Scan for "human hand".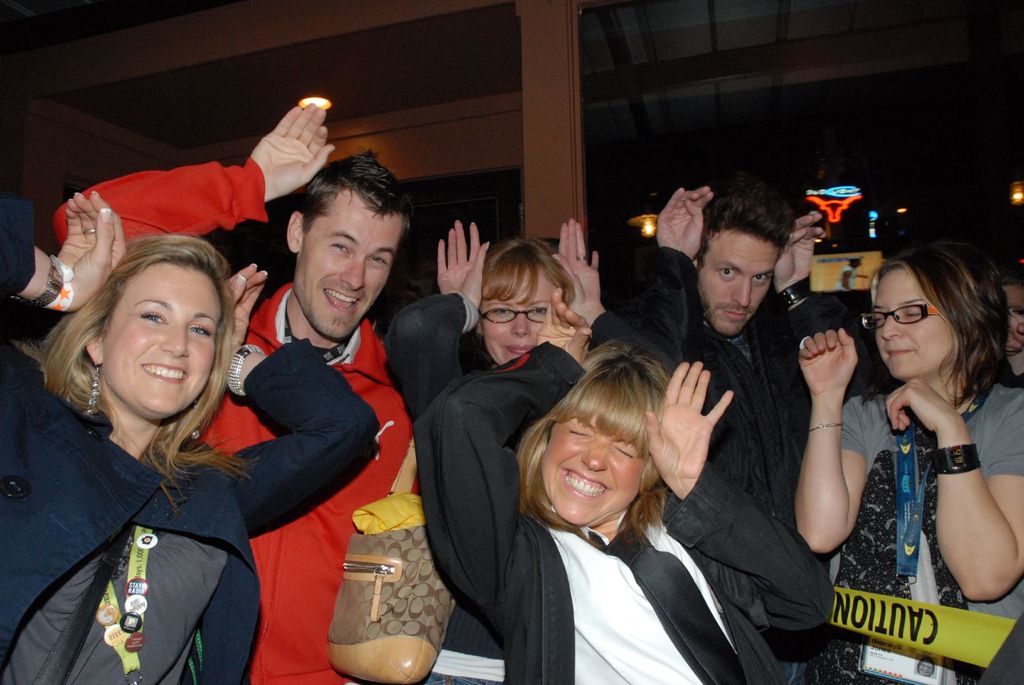
Scan result: {"left": 643, "top": 358, "right": 735, "bottom": 484}.
